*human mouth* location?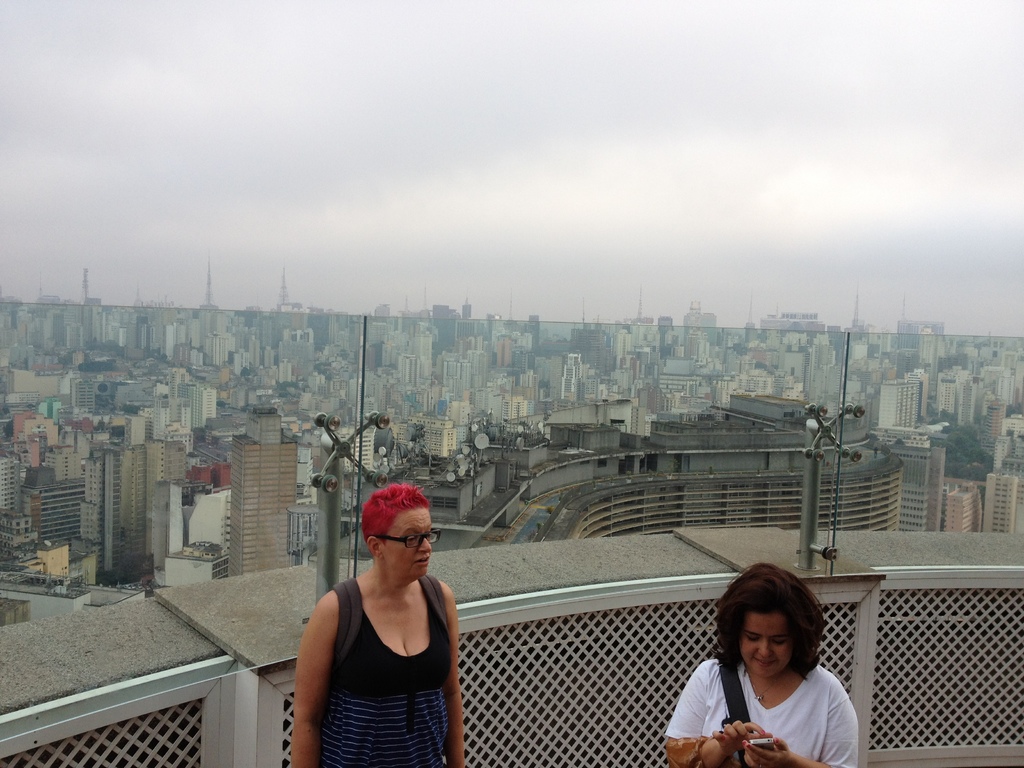
region(412, 556, 427, 565)
